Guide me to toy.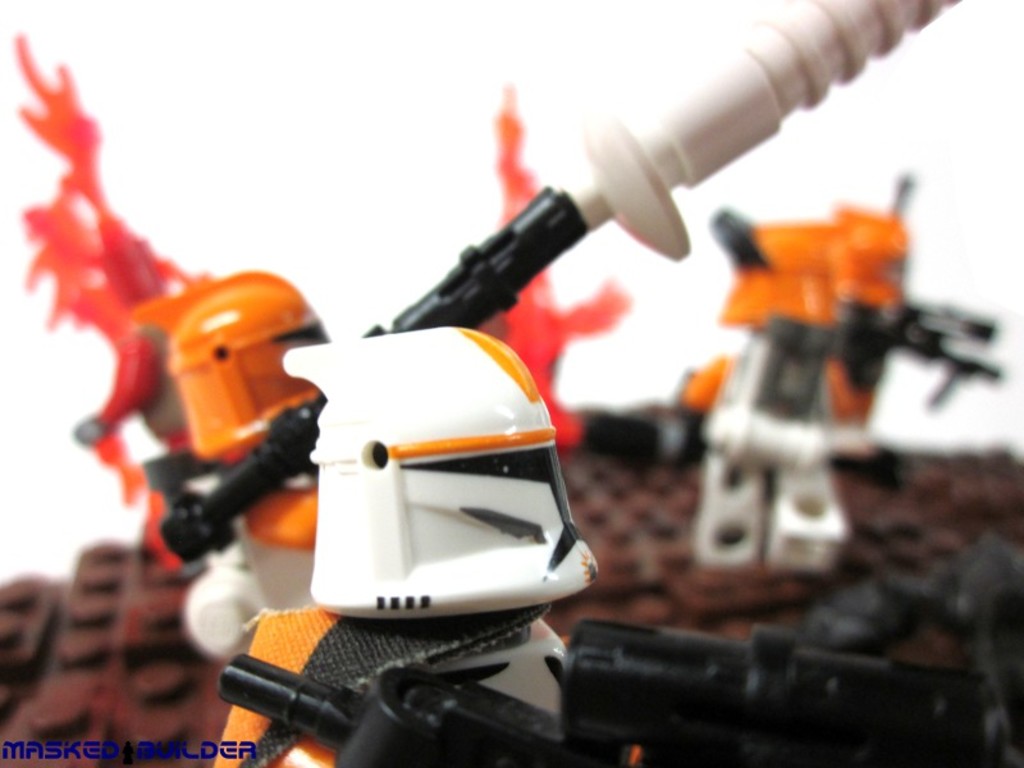
Guidance: l=6, t=1, r=963, b=659.
